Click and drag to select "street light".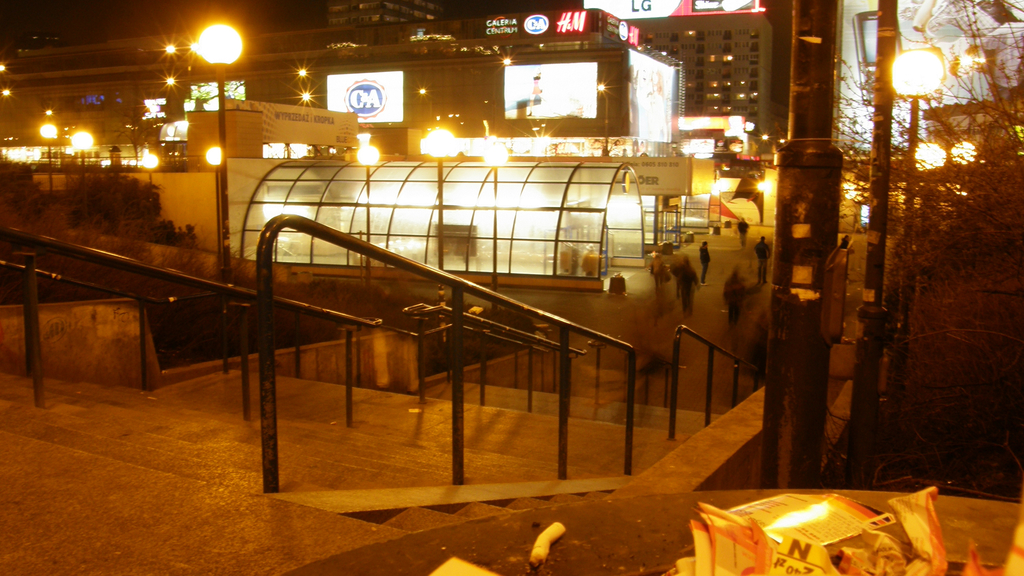
Selection: box(355, 140, 384, 292).
